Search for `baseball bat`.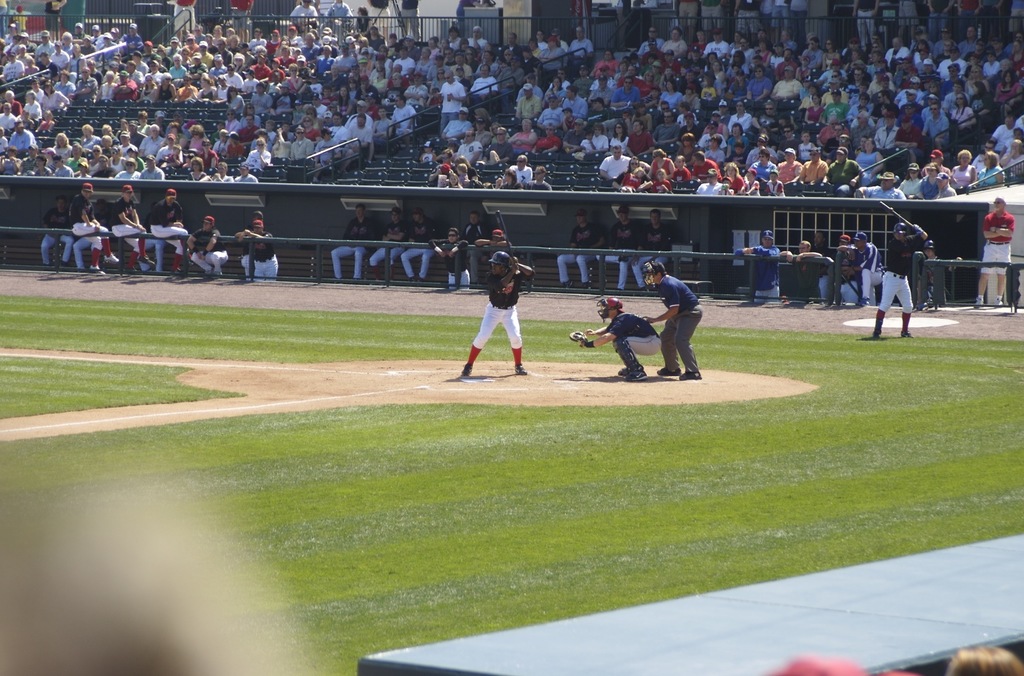
Found at detection(493, 208, 518, 274).
